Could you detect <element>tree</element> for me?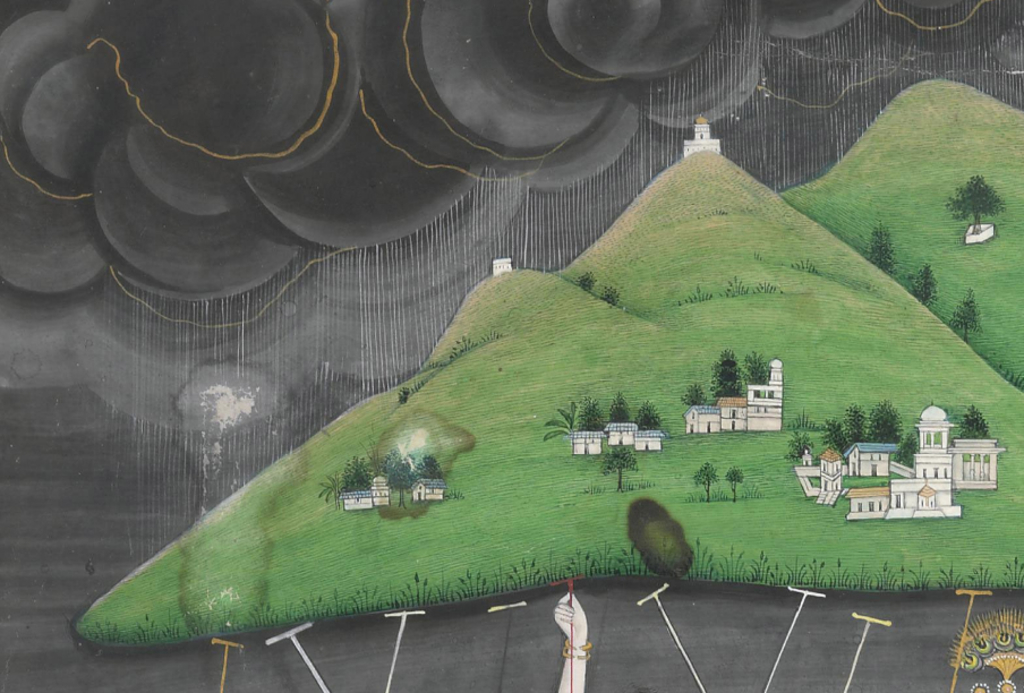
Detection result: bbox(579, 273, 597, 292).
